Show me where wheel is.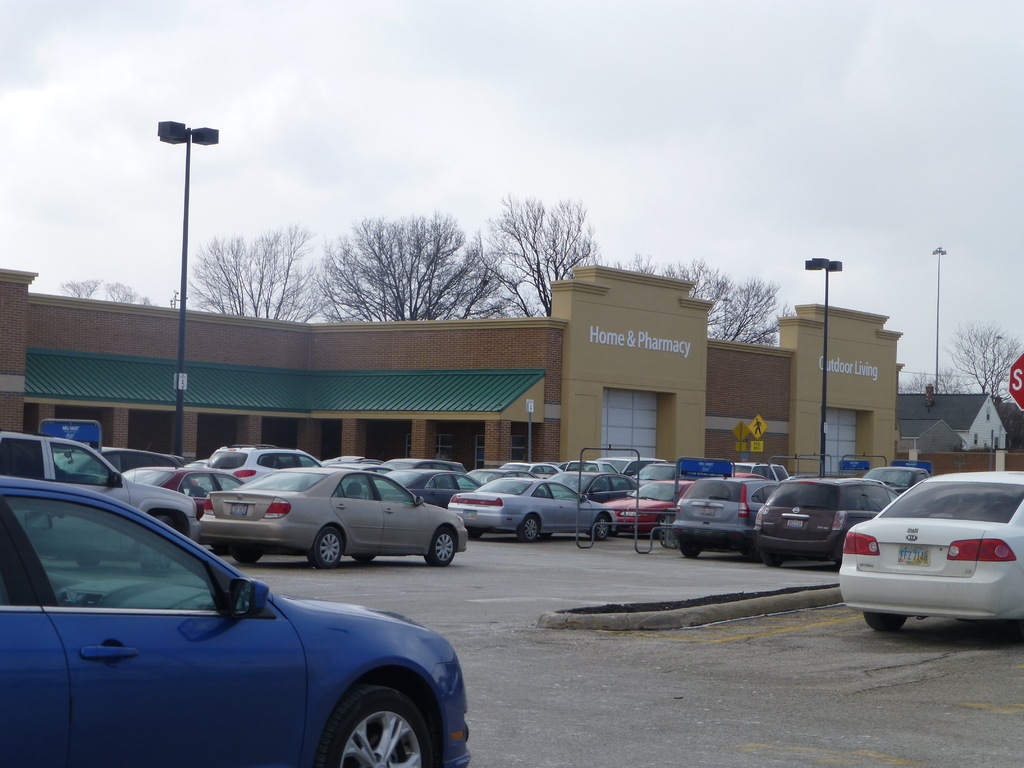
wheel is at rect(861, 609, 908, 627).
